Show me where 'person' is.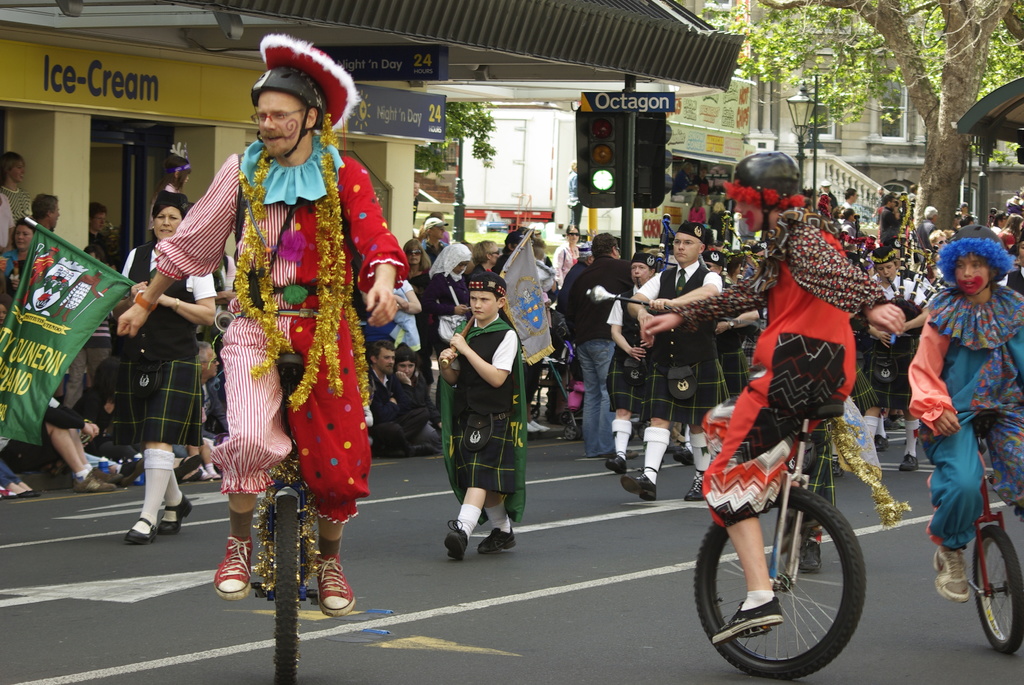
'person' is at <region>0, 146, 36, 264</region>.
